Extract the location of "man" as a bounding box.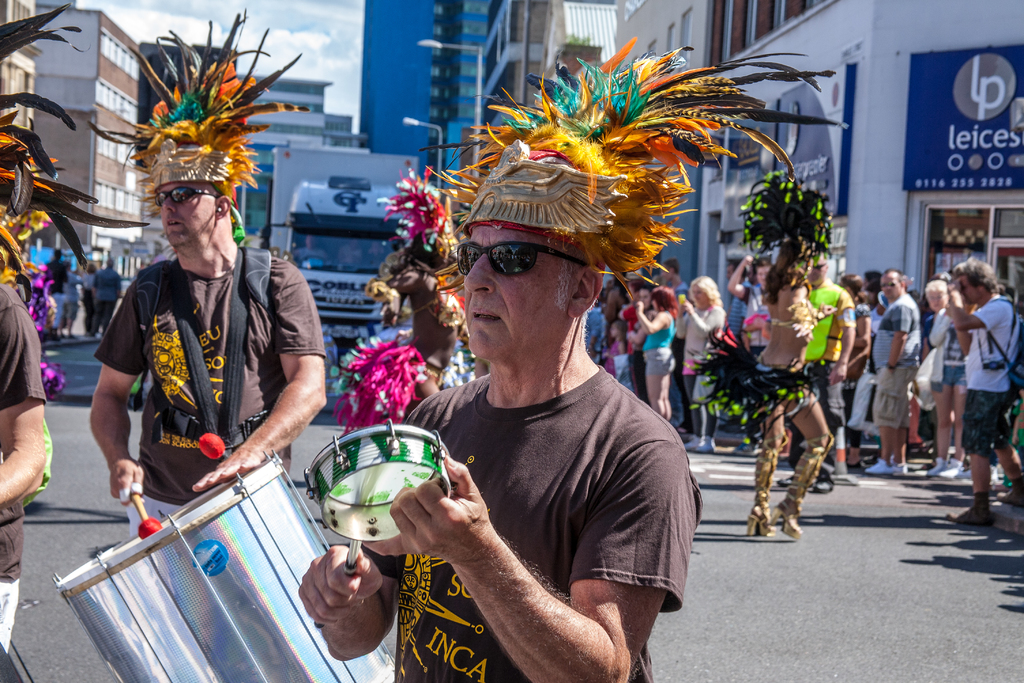
box(92, 15, 329, 541).
